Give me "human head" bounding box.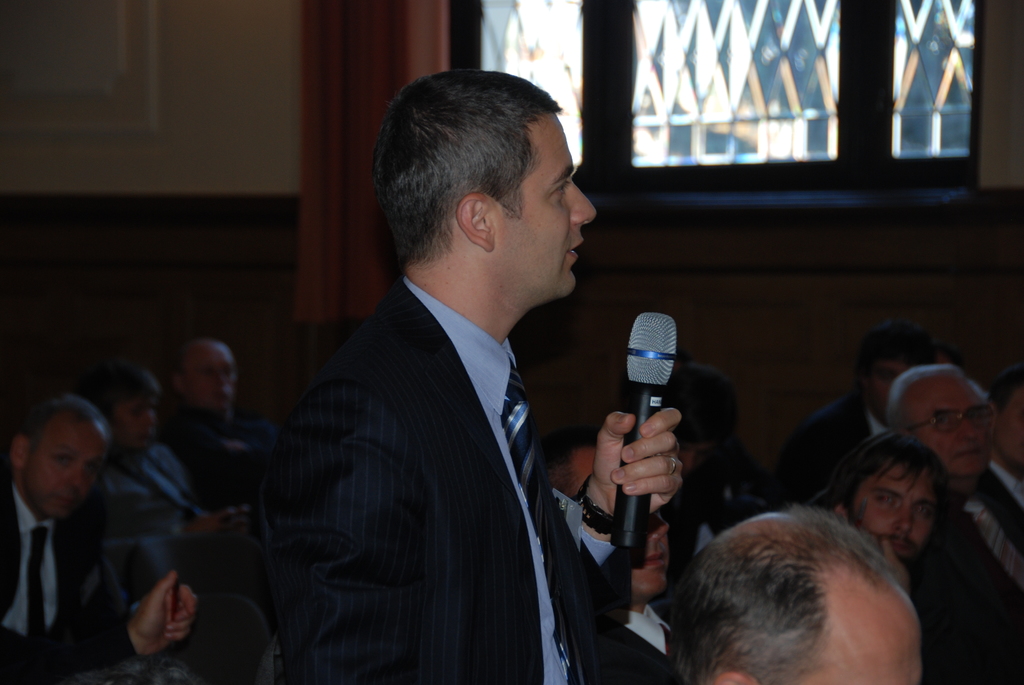
x1=817 y1=431 x2=963 y2=567.
